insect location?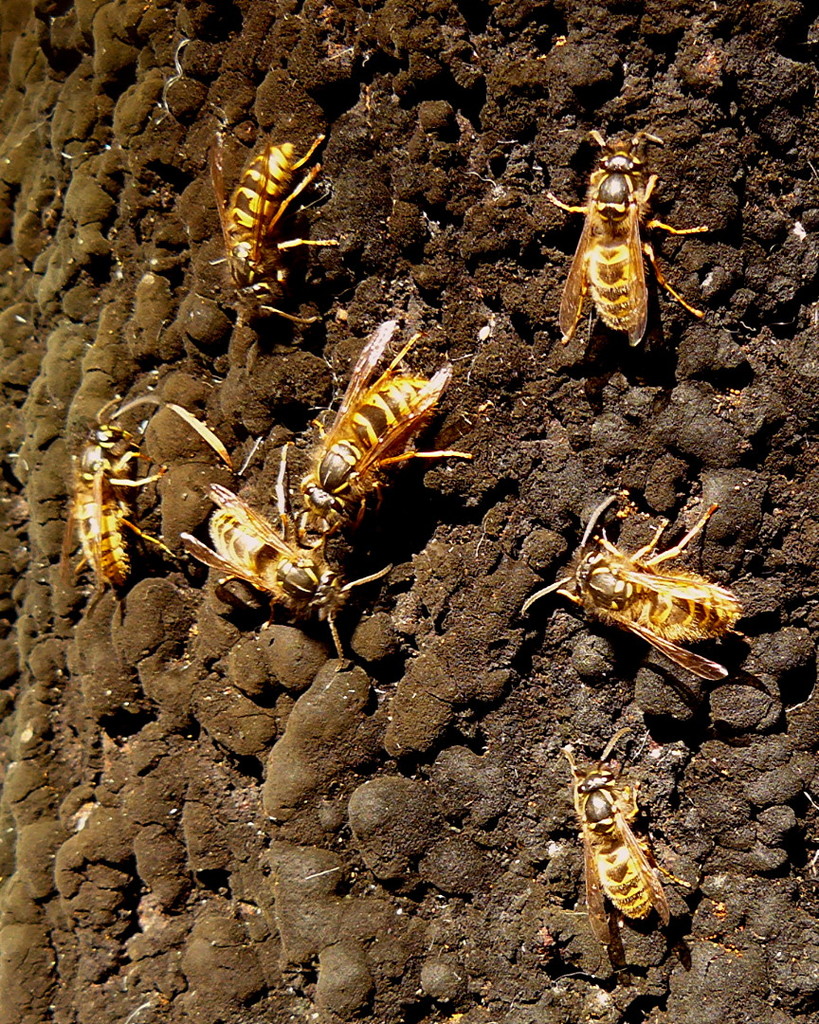
rect(204, 128, 340, 320)
